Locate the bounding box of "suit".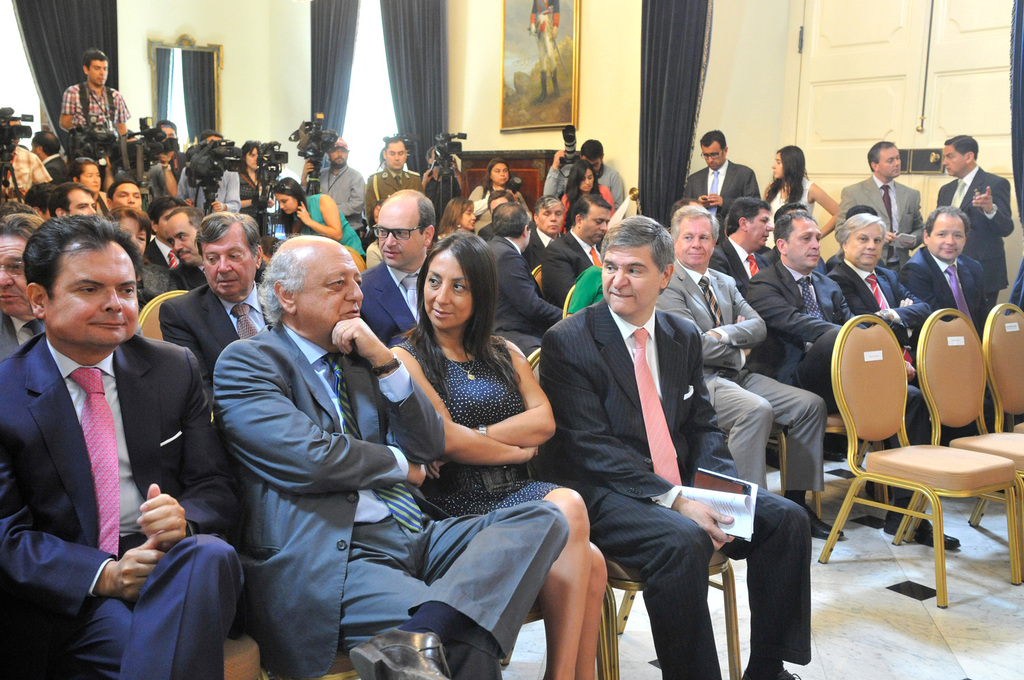
Bounding box: (535, 294, 811, 679).
